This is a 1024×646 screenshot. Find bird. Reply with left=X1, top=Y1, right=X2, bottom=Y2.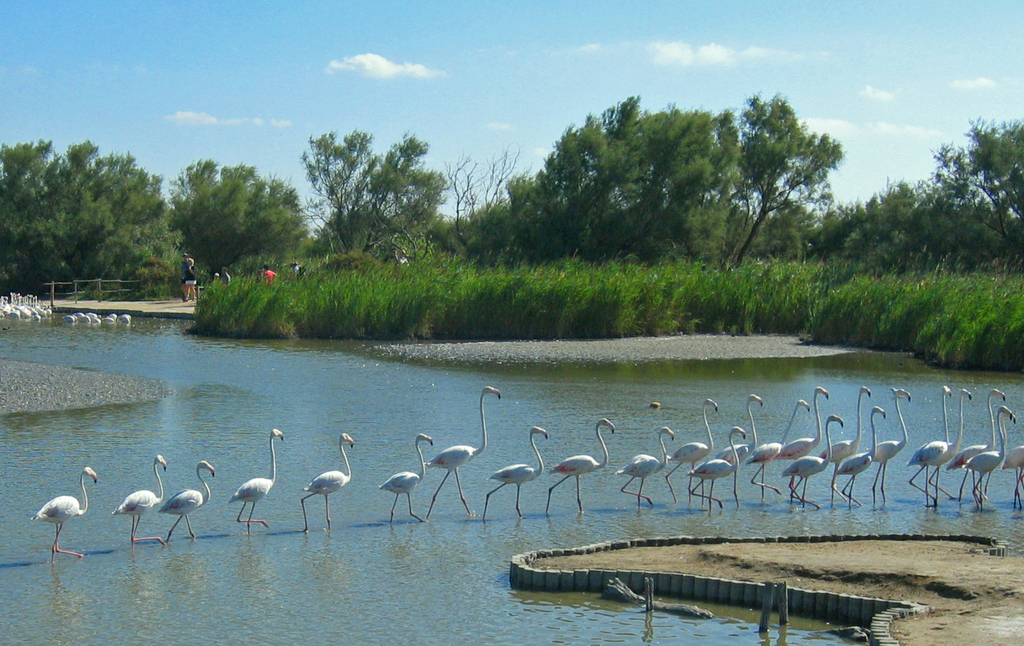
left=682, top=423, right=749, bottom=517.
